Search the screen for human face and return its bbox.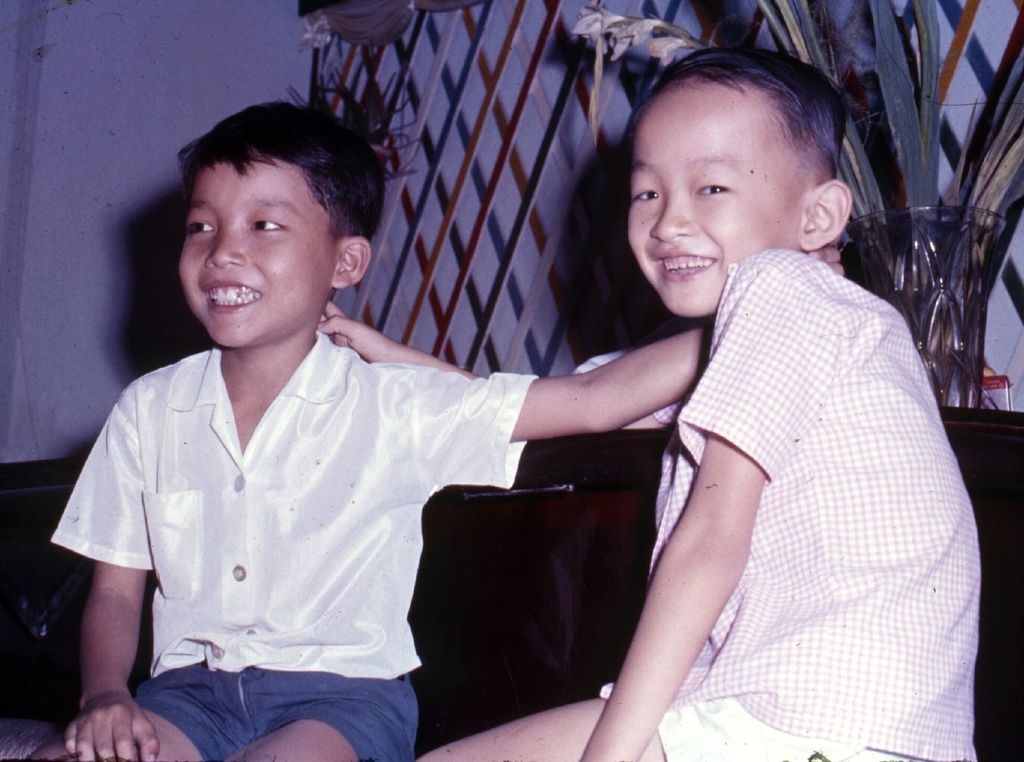
Found: box(620, 77, 801, 326).
